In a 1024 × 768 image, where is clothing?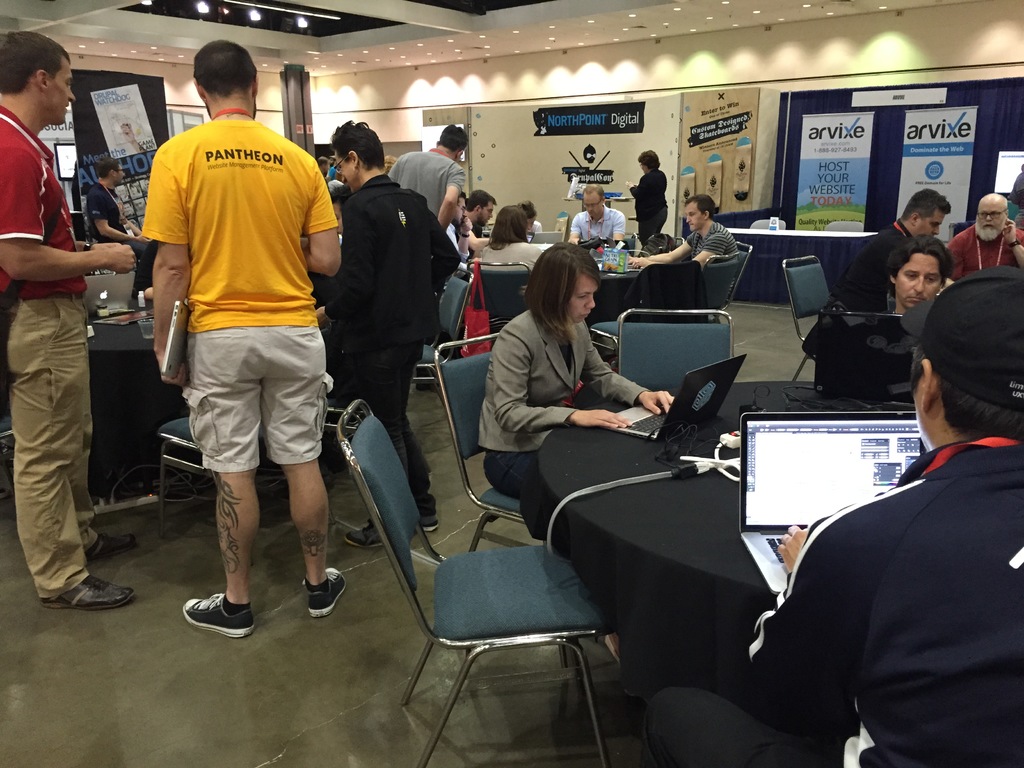
region(640, 430, 1023, 767).
